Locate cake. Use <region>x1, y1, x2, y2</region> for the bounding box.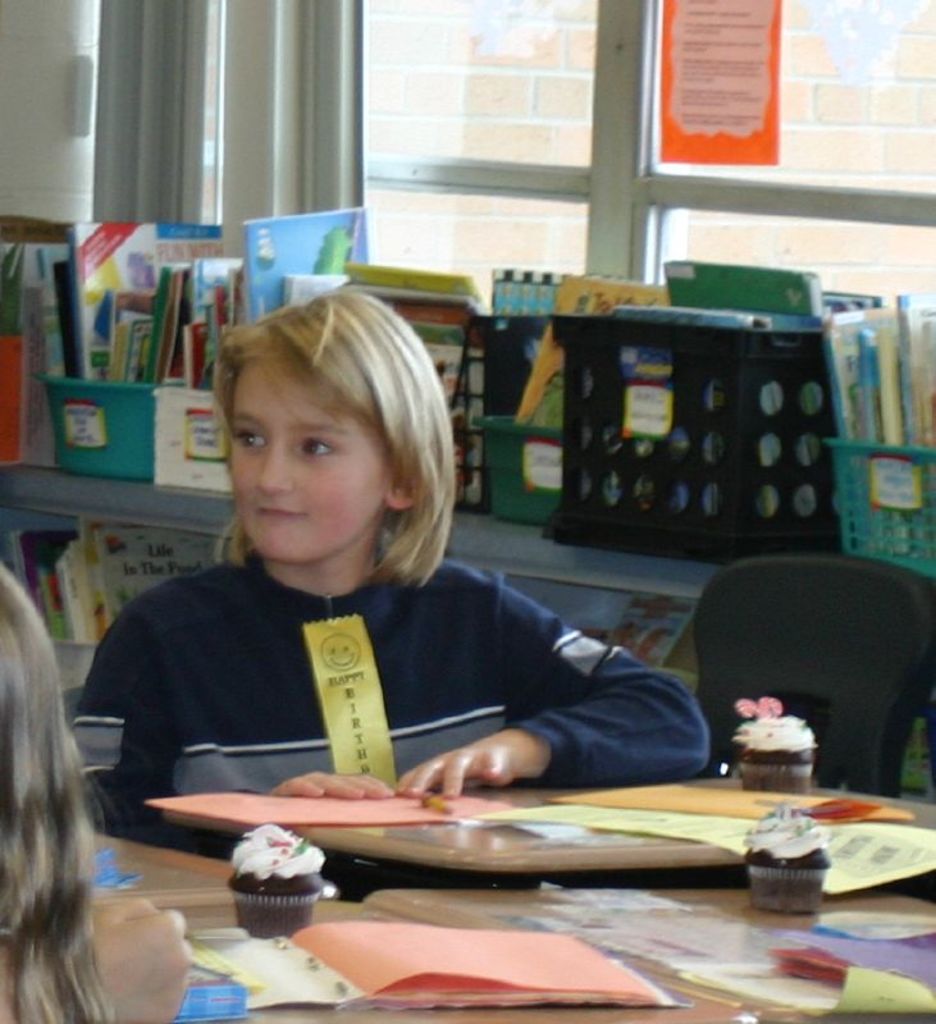
<region>220, 817, 334, 934</region>.
